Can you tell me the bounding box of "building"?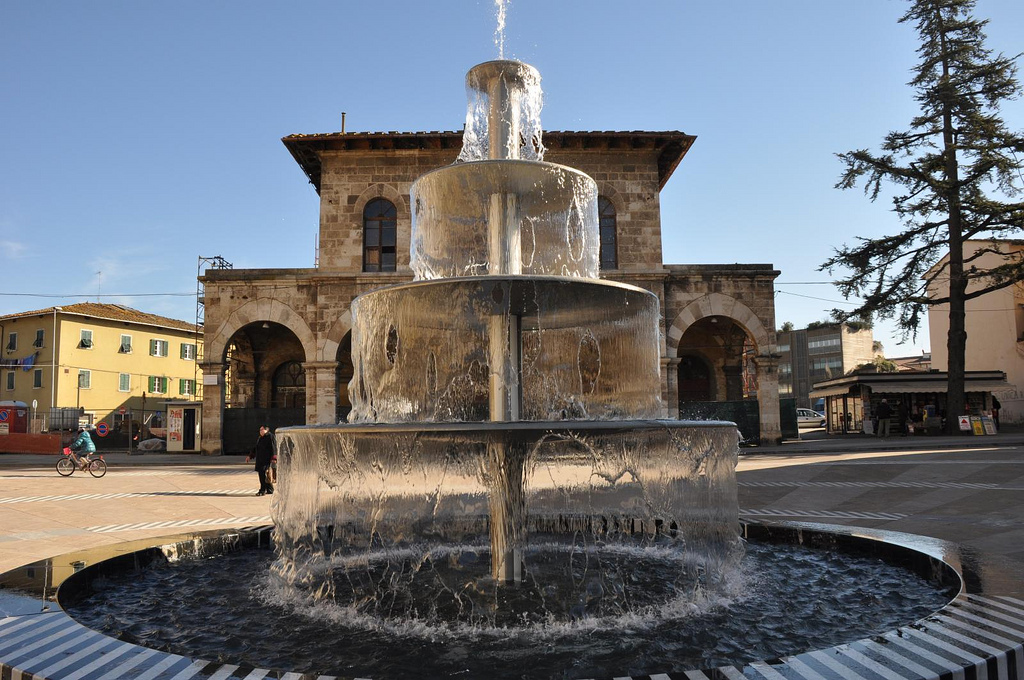
[x1=805, y1=371, x2=1012, y2=444].
